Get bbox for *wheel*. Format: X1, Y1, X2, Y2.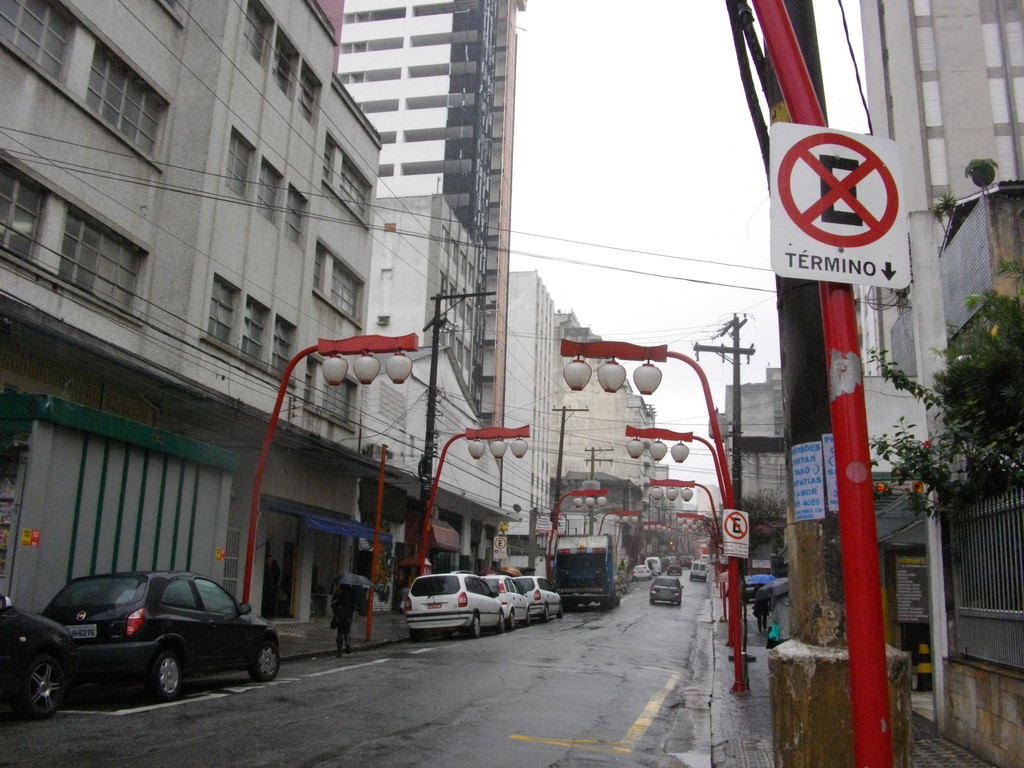
600, 598, 611, 606.
